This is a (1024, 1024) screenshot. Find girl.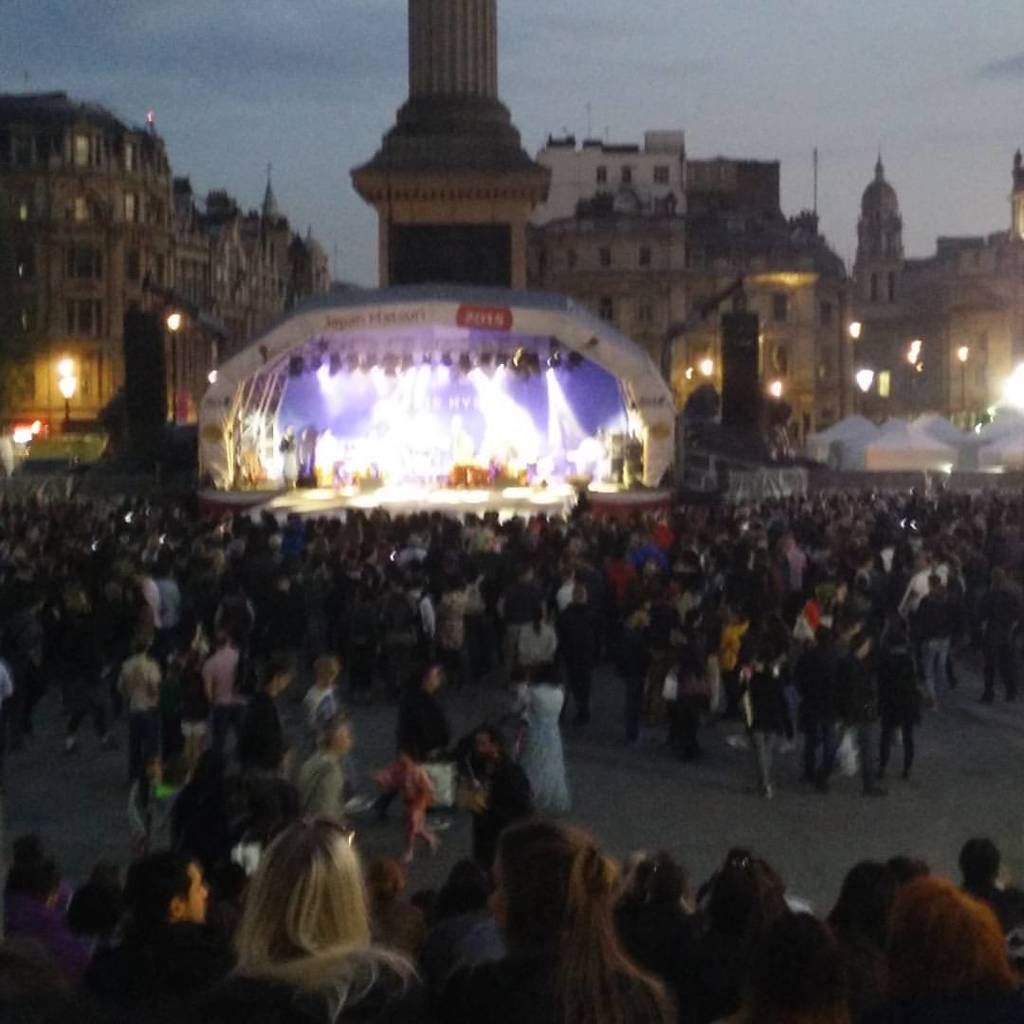
Bounding box: 427 824 666 1023.
